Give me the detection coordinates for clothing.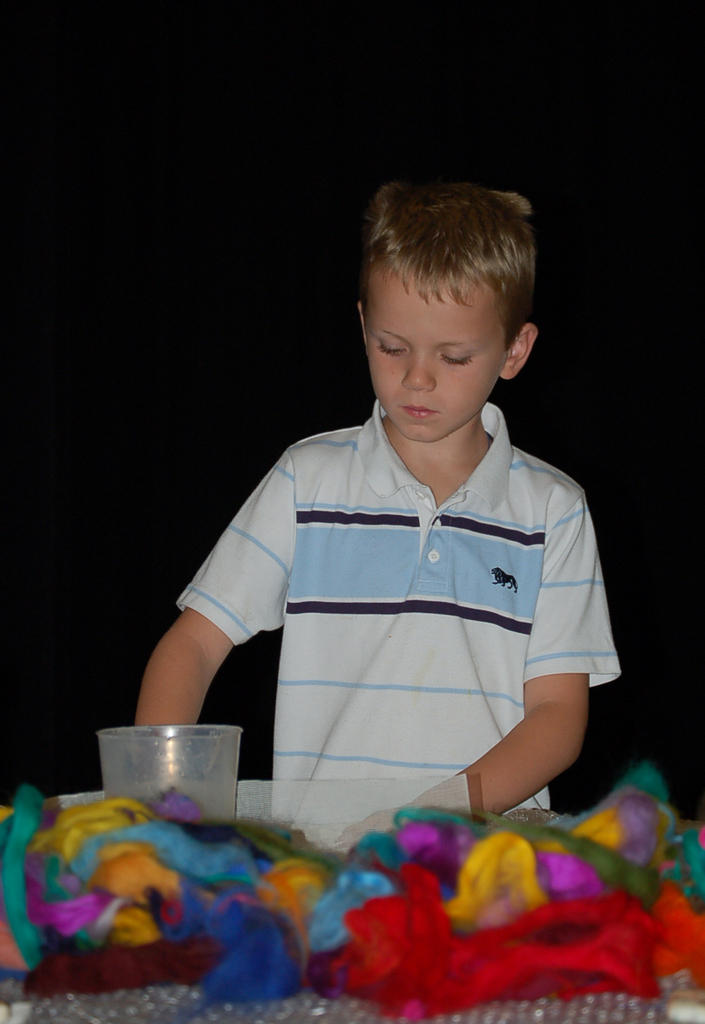
158,386,624,826.
